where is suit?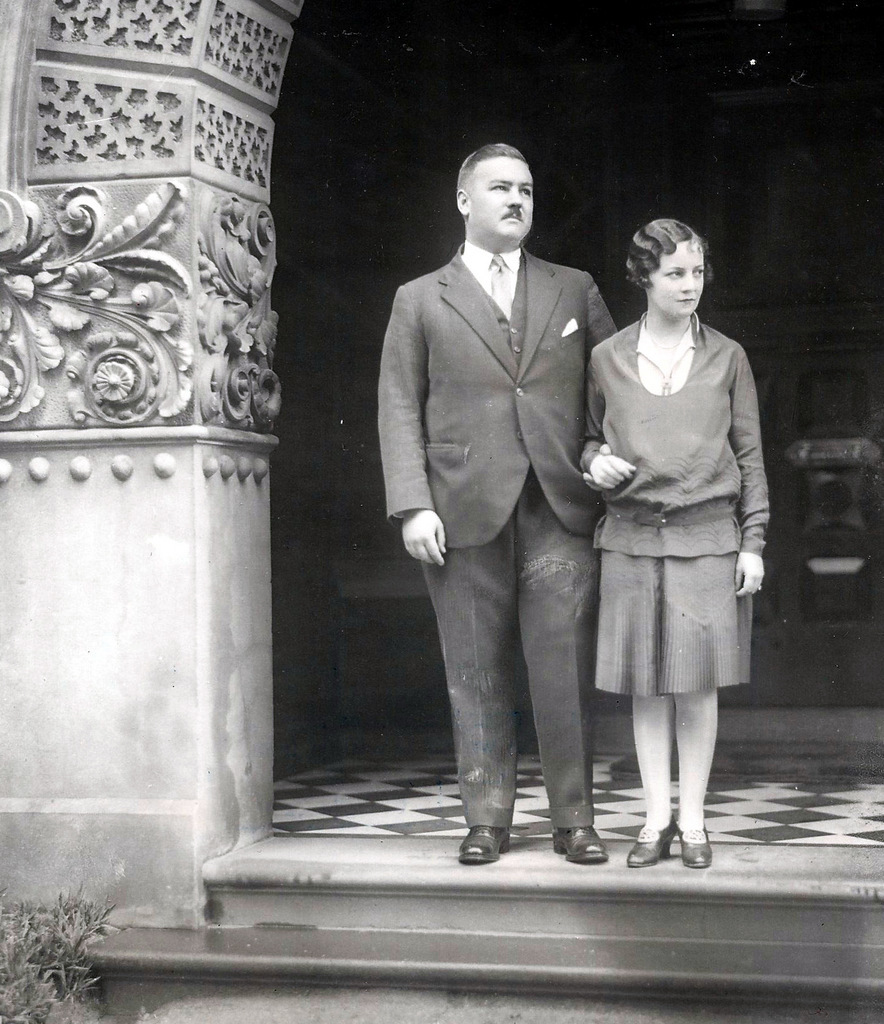
(x1=406, y1=244, x2=645, y2=877).
